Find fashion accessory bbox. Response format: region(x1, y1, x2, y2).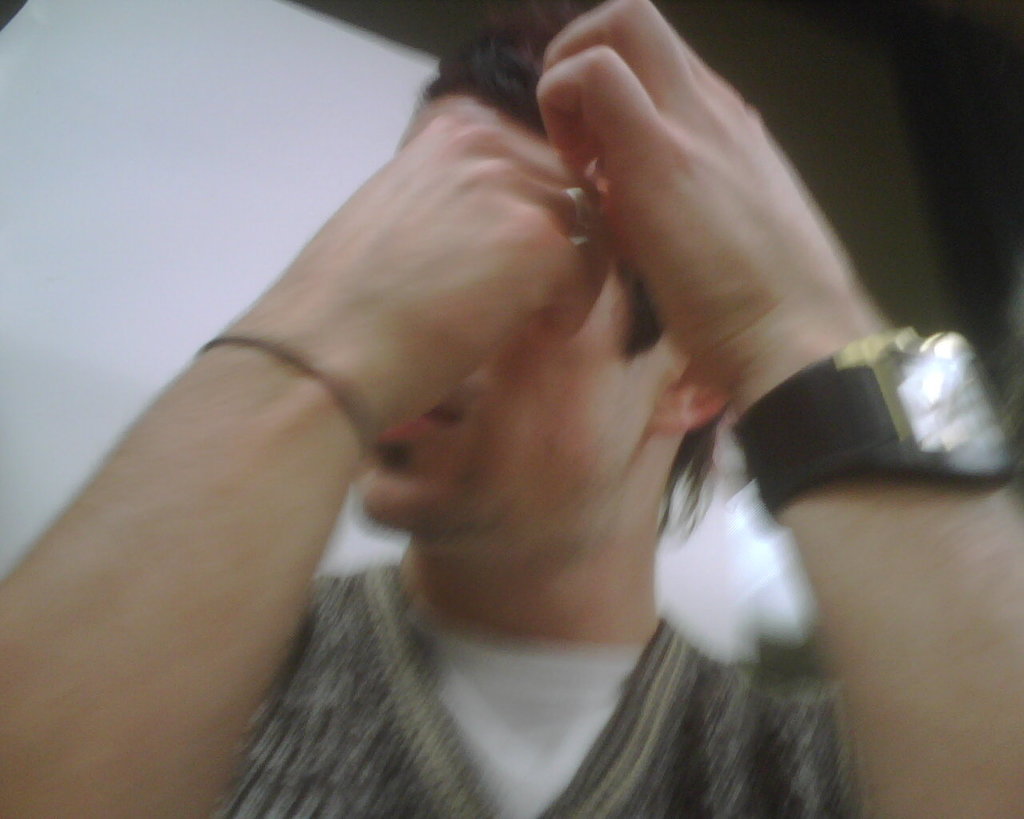
region(566, 184, 595, 244).
